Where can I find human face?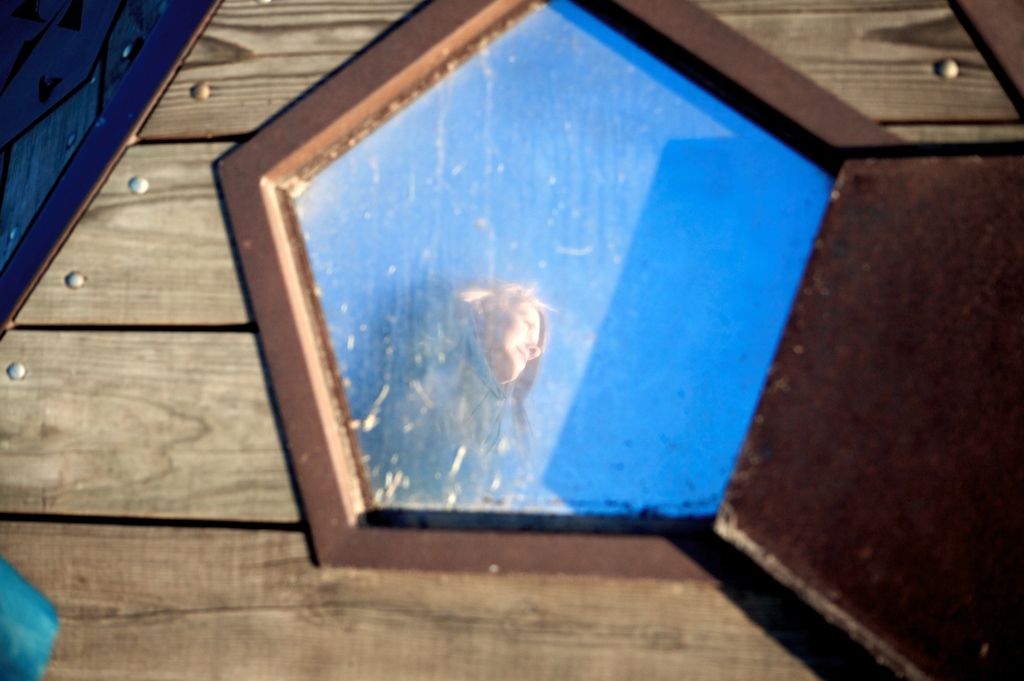
You can find it at bbox=[479, 293, 543, 379].
